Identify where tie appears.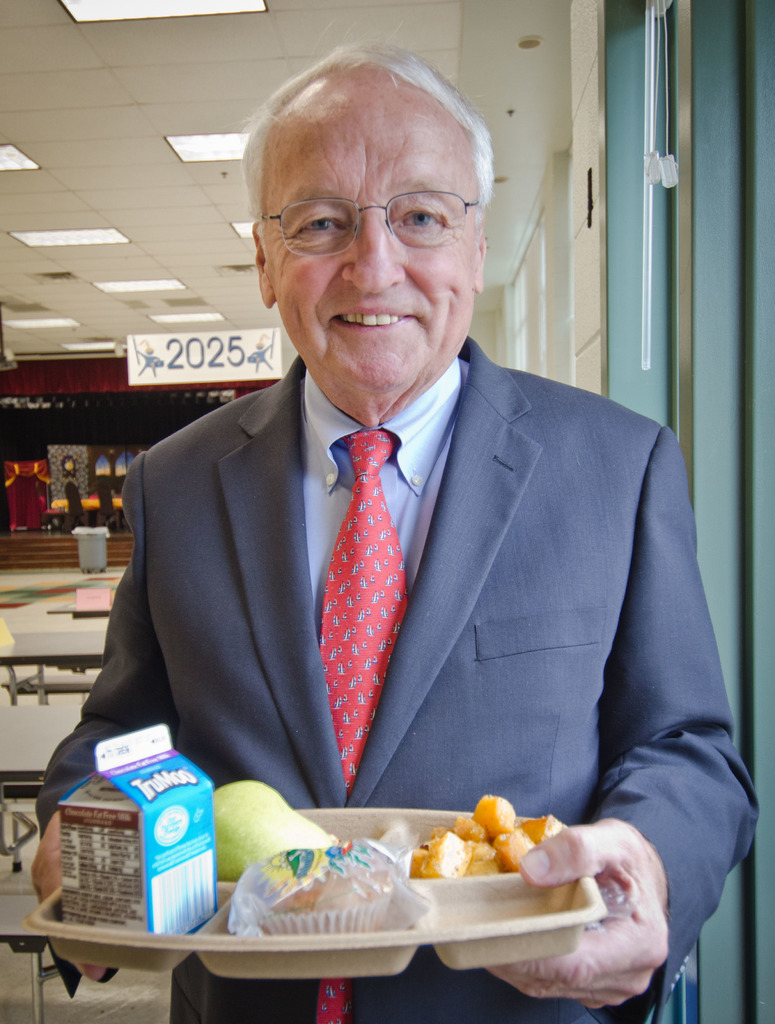
Appears at {"left": 314, "top": 426, "right": 407, "bottom": 1023}.
